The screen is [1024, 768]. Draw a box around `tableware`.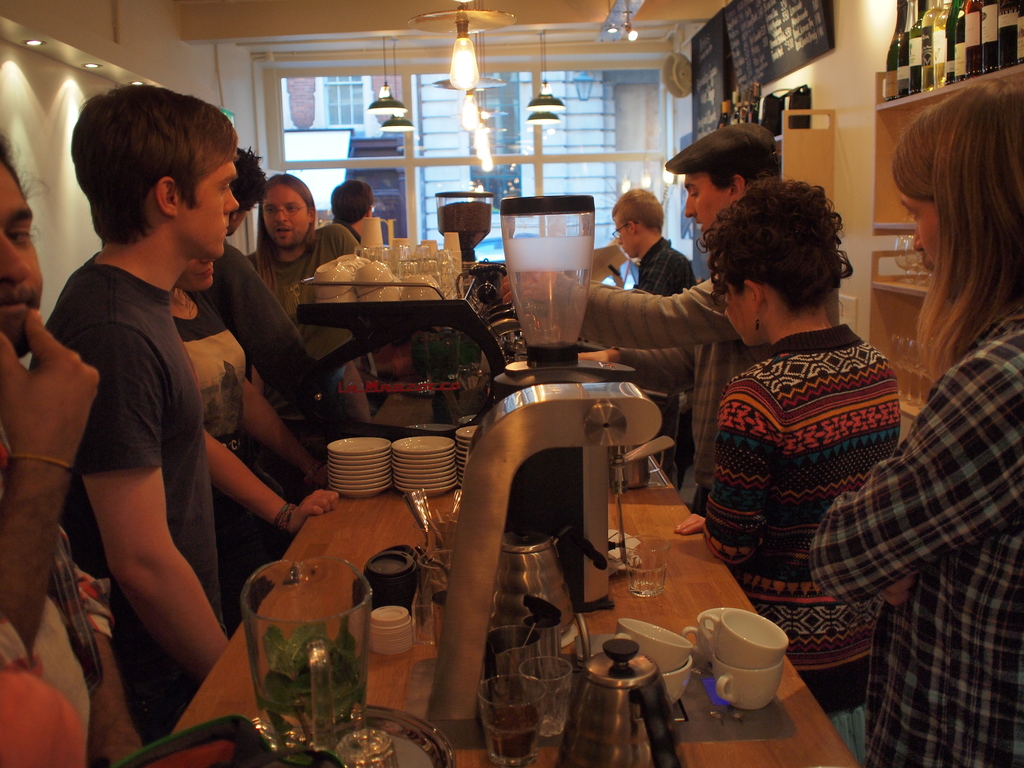
[x1=337, y1=728, x2=399, y2=767].
